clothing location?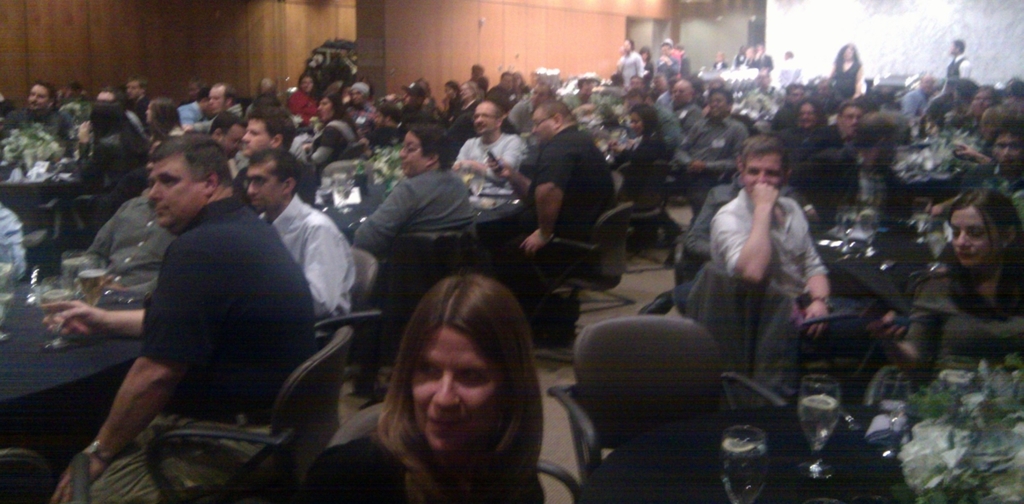
(312, 117, 351, 165)
